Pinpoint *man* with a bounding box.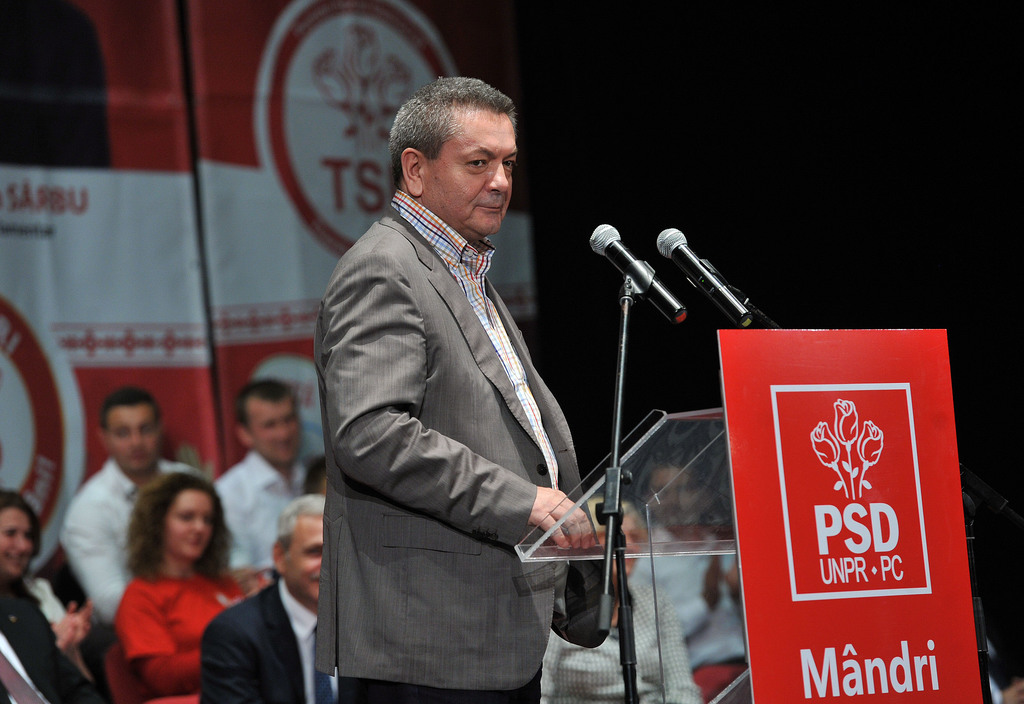
x1=220, y1=369, x2=312, y2=571.
